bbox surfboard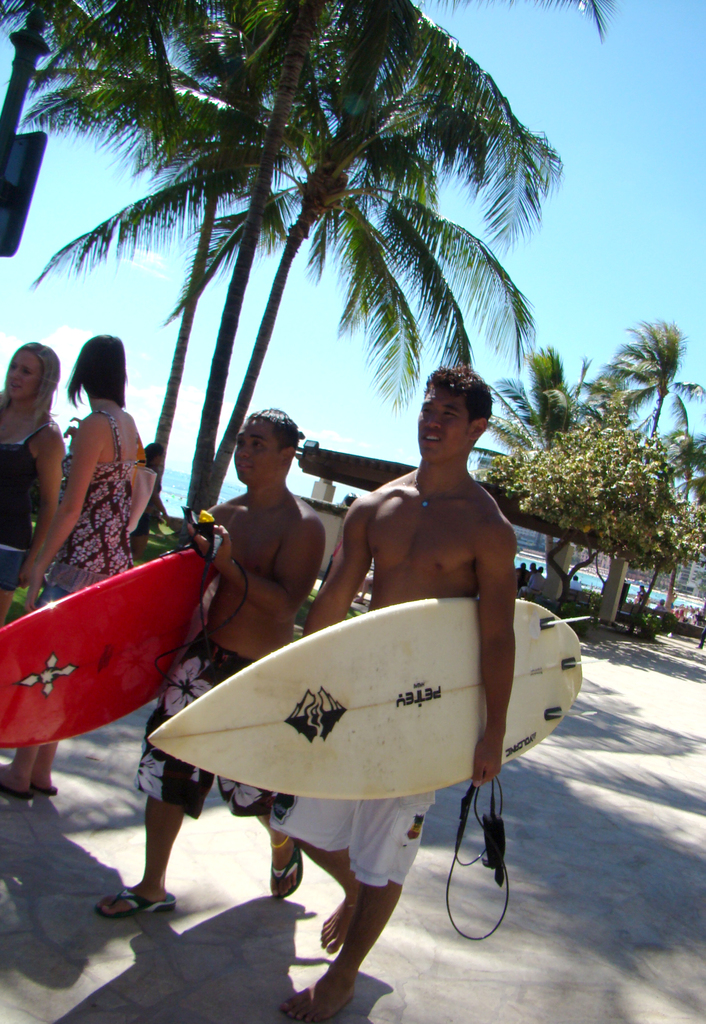
<region>0, 548, 222, 751</region>
